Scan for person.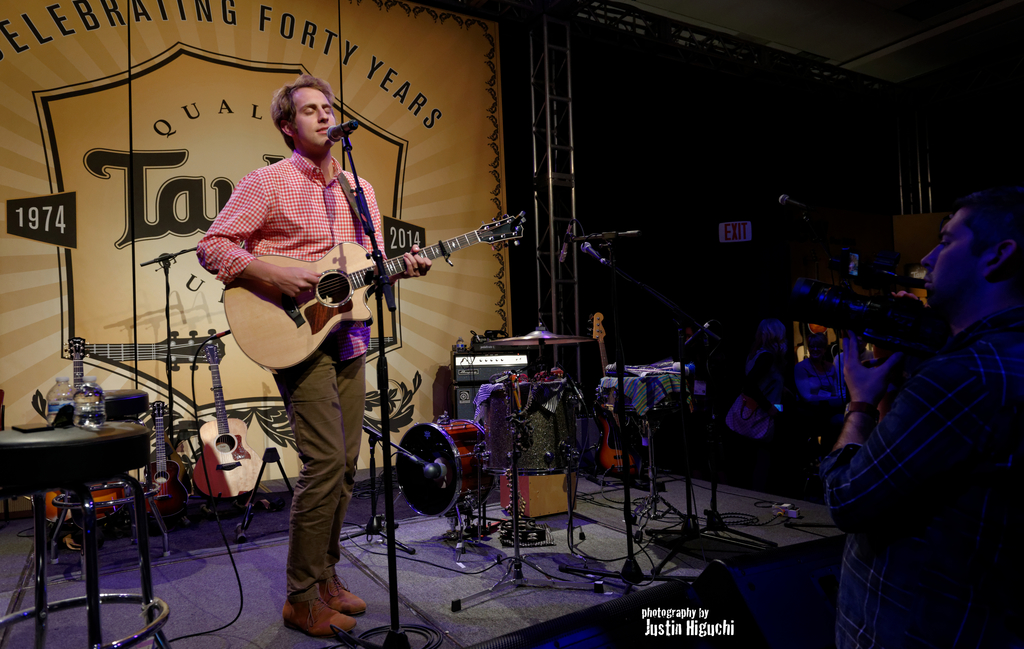
Scan result: [x1=722, y1=318, x2=788, y2=443].
